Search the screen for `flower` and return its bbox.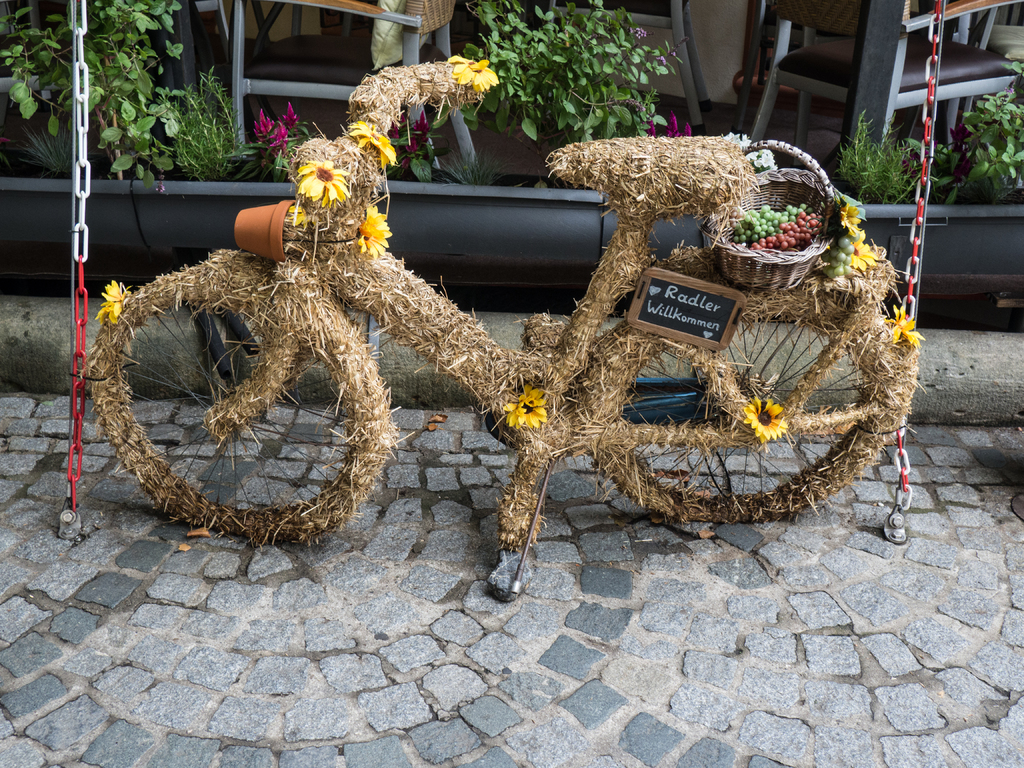
Found: bbox=(847, 234, 887, 271).
